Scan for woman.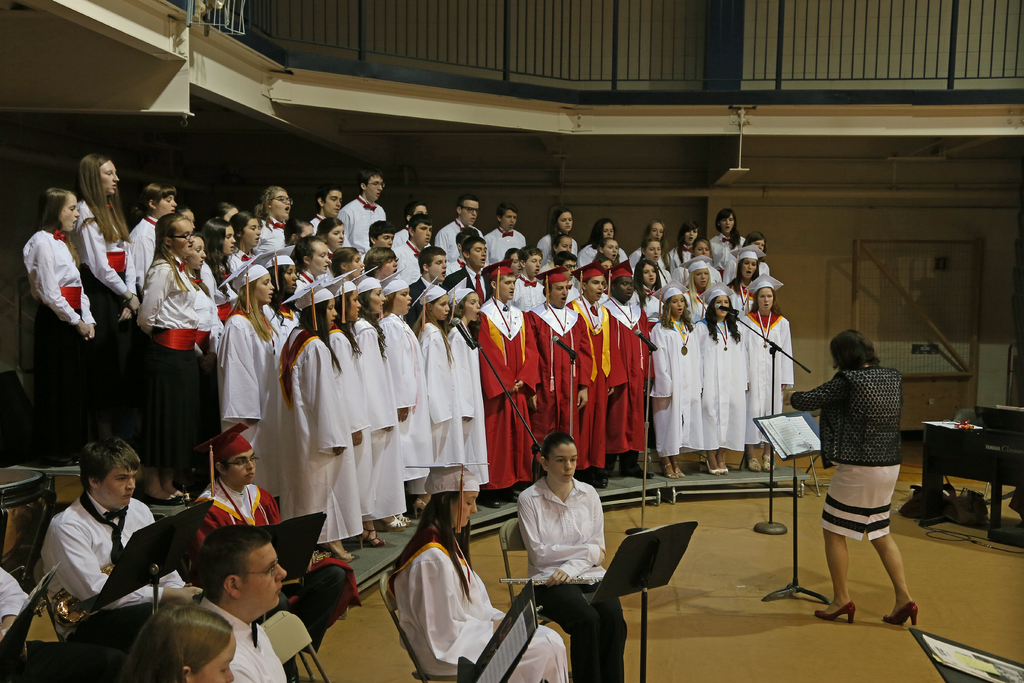
Scan result: 511/436/635/682.
